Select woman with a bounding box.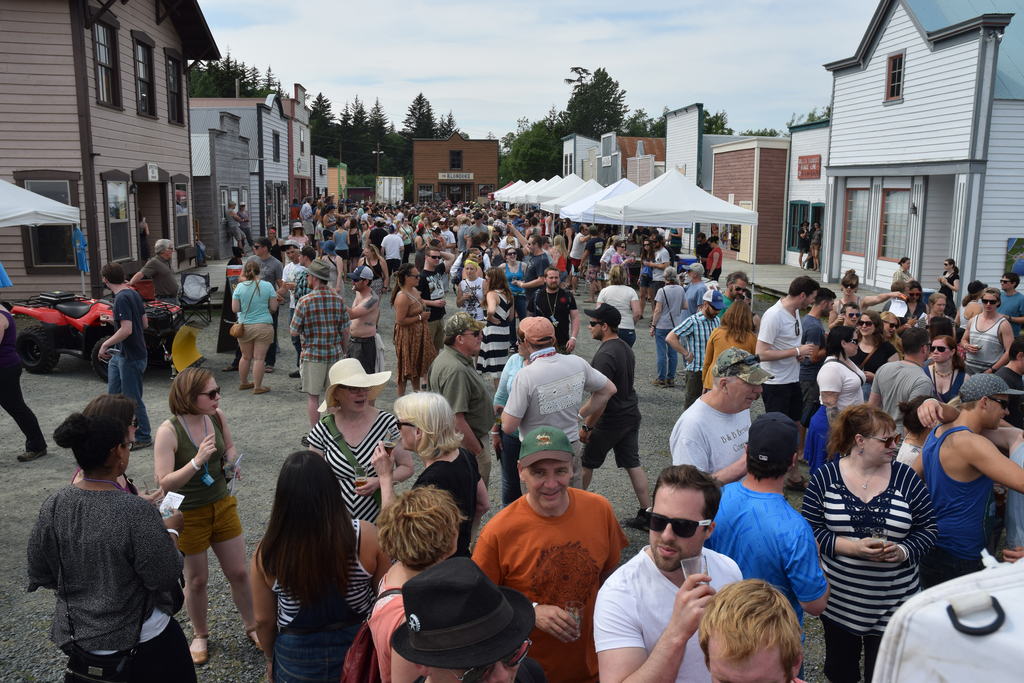
Rect(456, 258, 489, 319).
